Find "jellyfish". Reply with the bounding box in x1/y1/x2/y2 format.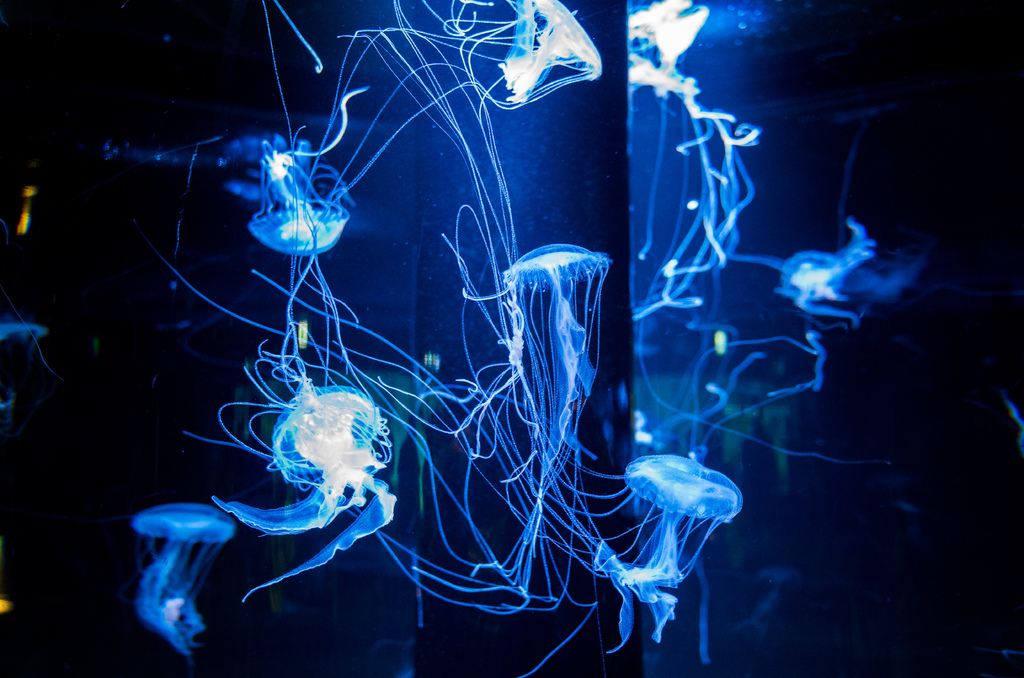
305/0/594/199.
